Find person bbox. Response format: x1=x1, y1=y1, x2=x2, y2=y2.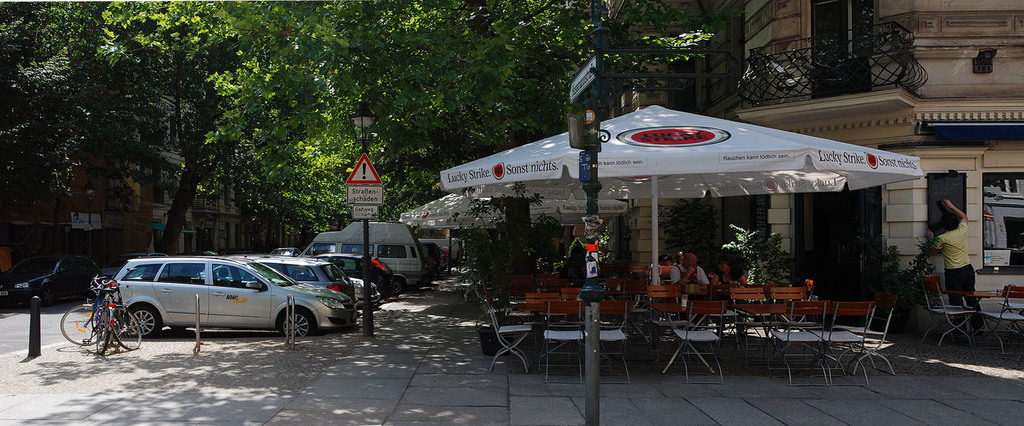
x1=924, y1=198, x2=985, y2=344.
